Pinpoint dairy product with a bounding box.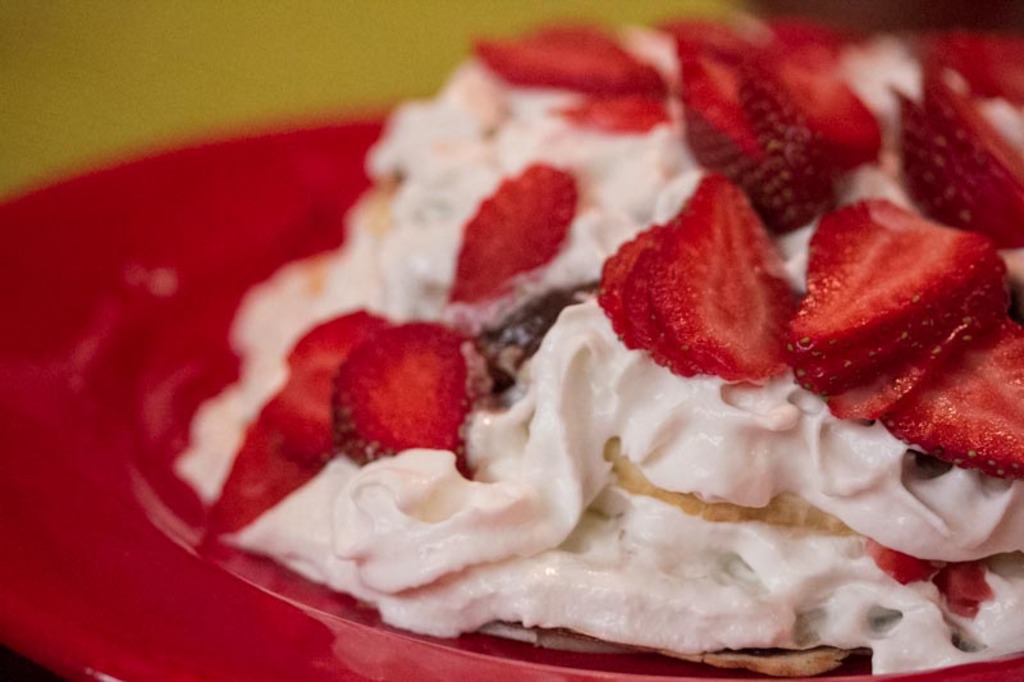
<box>170,18,1023,673</box>.
